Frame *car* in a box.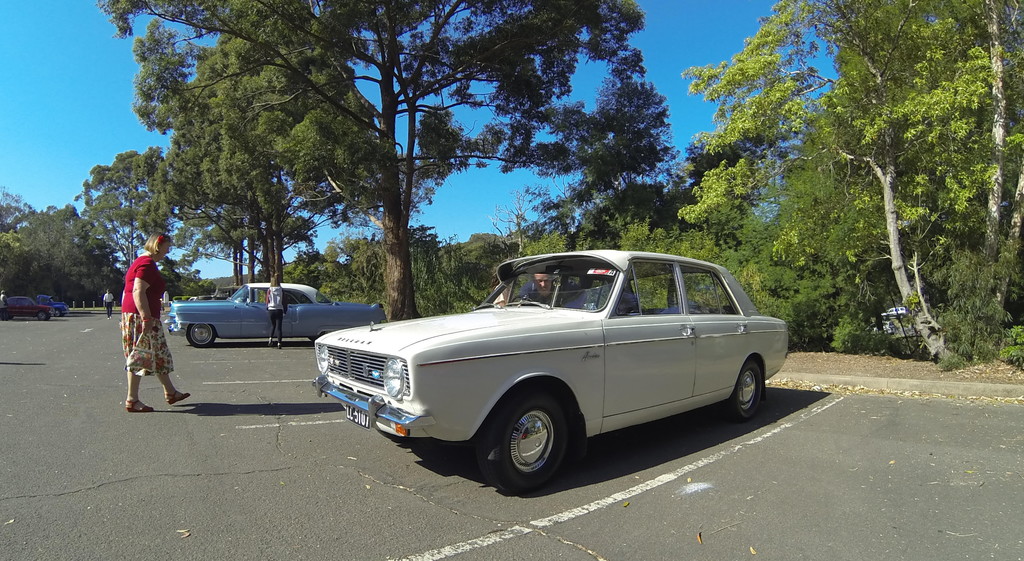
<bbox>310, 245, 792, 498</bbox>.
